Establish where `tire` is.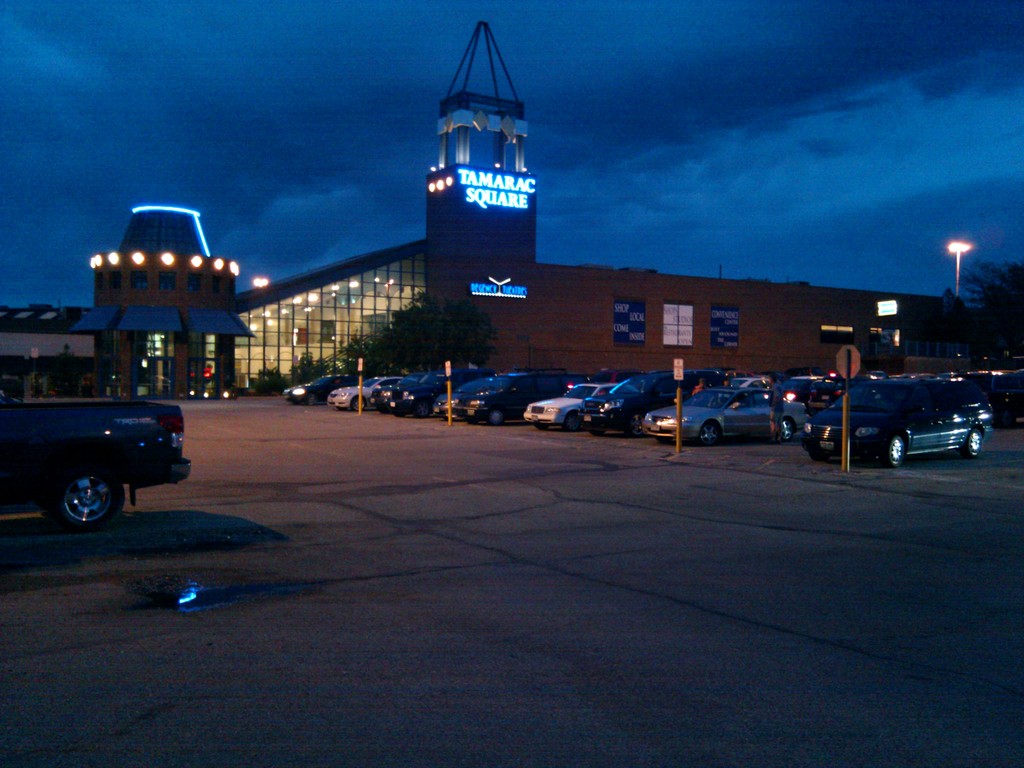
Established at locate(776, 413, 797, 444).
